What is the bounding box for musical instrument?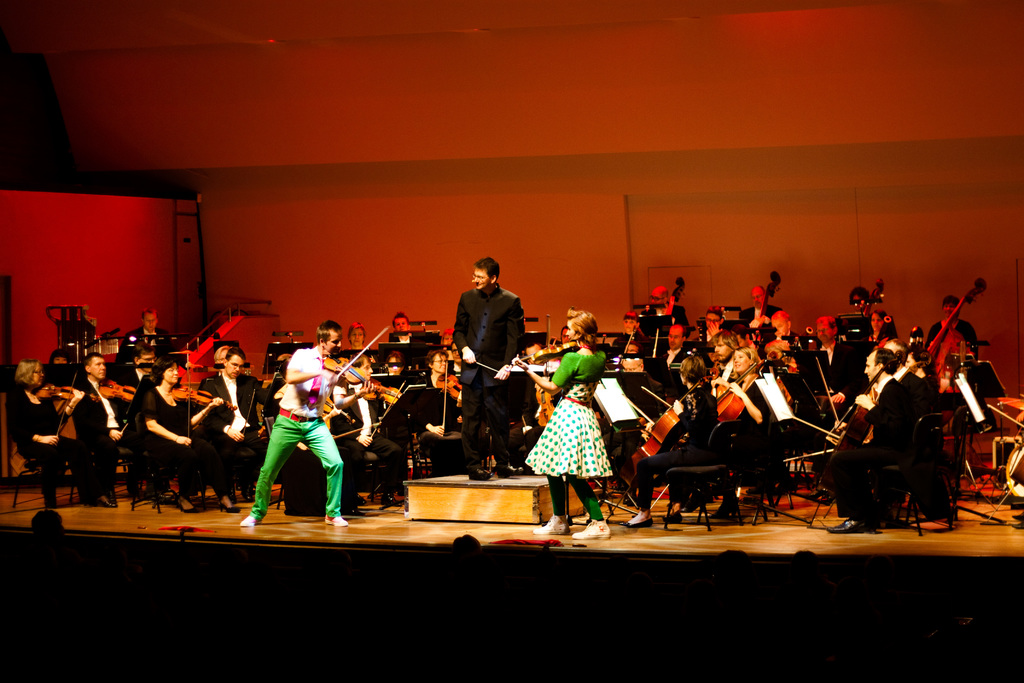
(left=229, top=383, right=273, bottom=454).
